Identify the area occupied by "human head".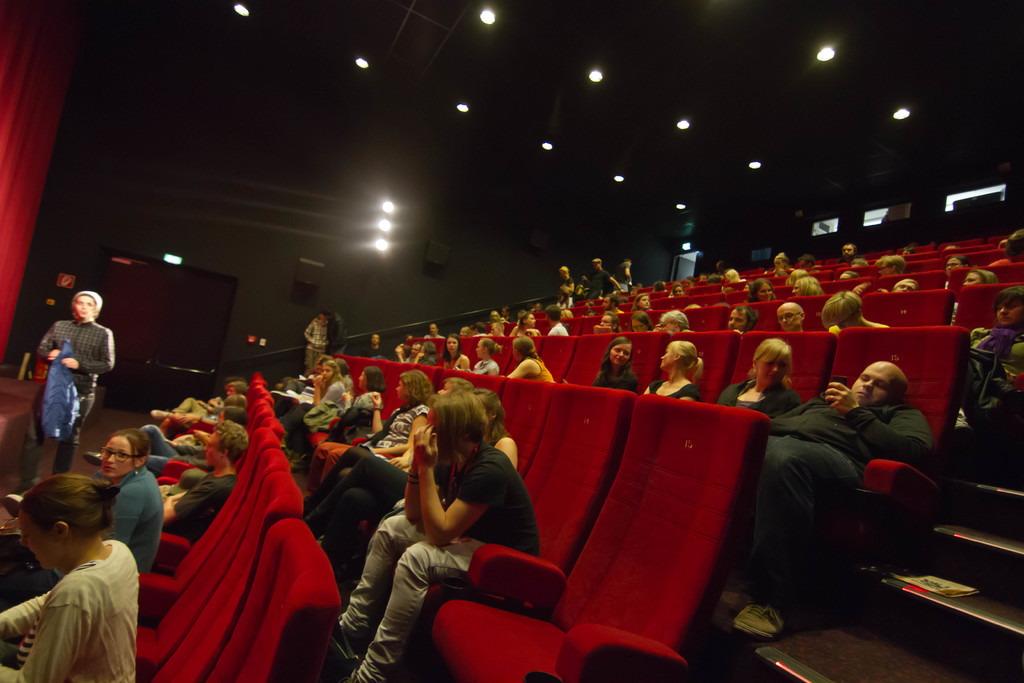
Area: Rect(659, 336, 706, 378).
